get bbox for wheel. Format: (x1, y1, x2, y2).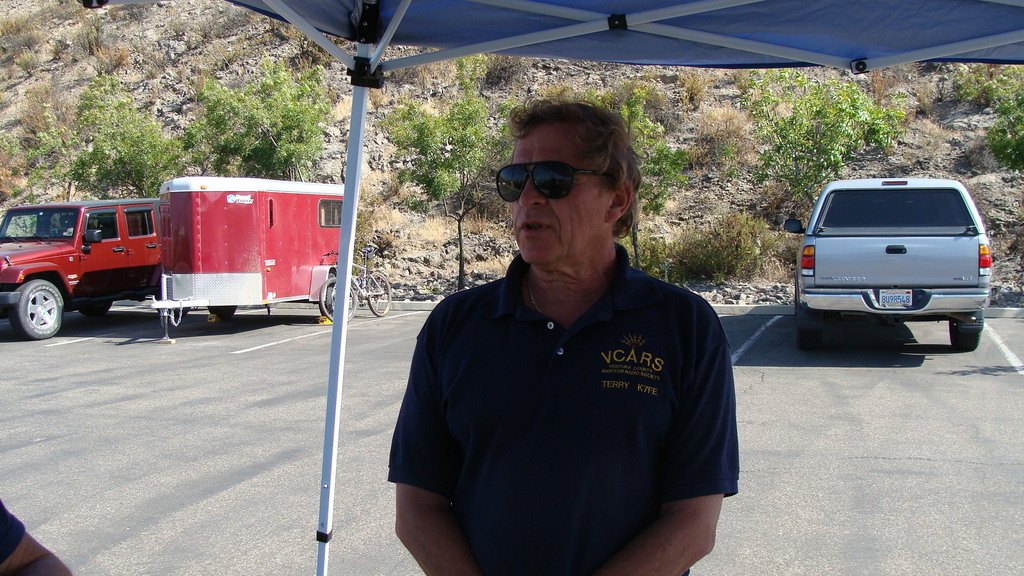
(369, 273, 395, 317).
